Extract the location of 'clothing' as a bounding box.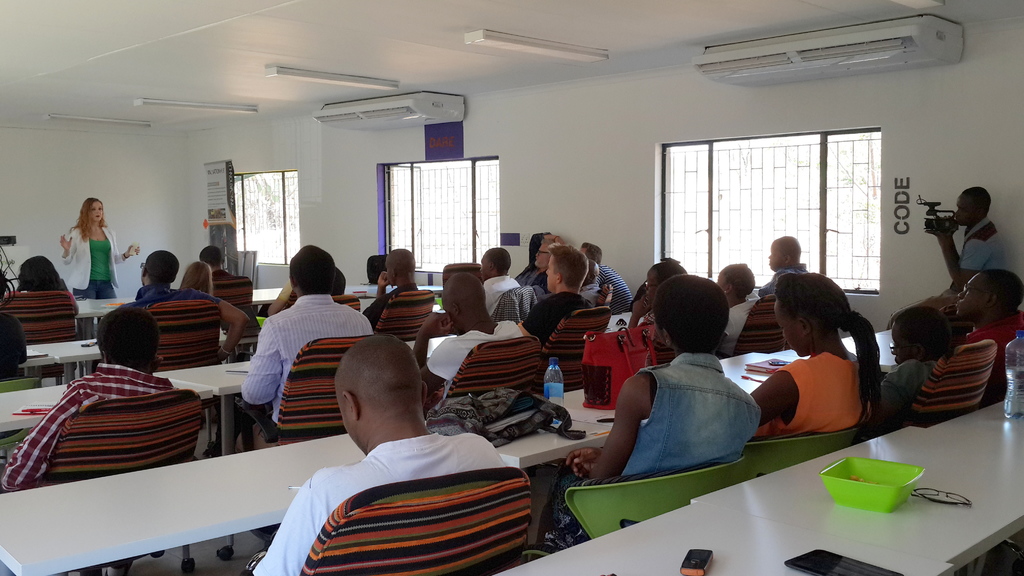
x1=883 y1=358 x2=938 y2=419.
